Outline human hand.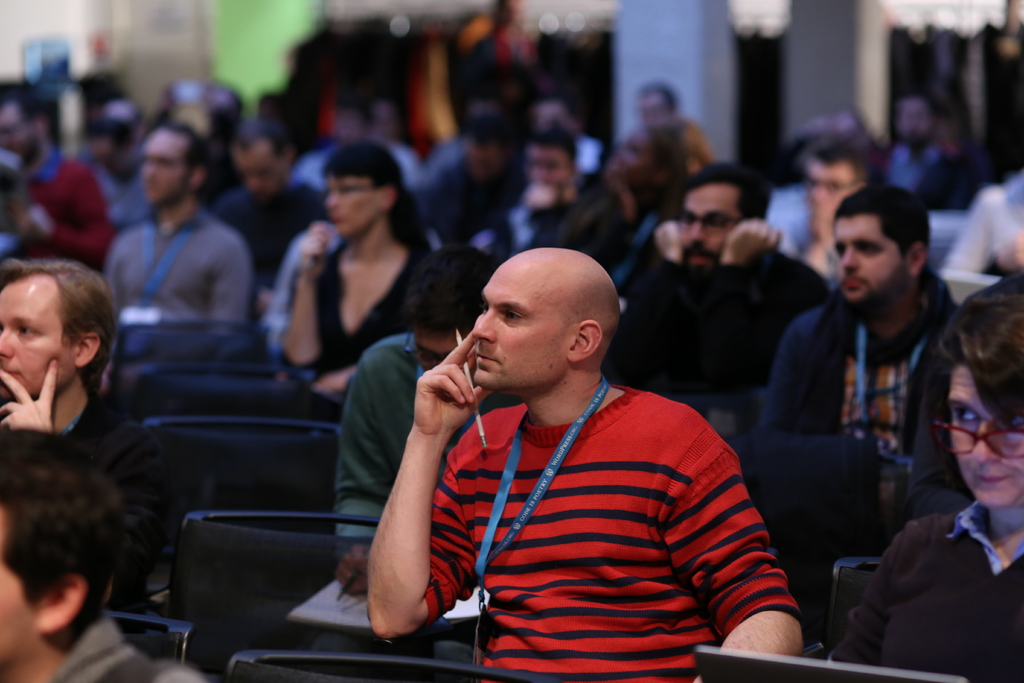
Outline: box=[0, 358, 61, 434].
